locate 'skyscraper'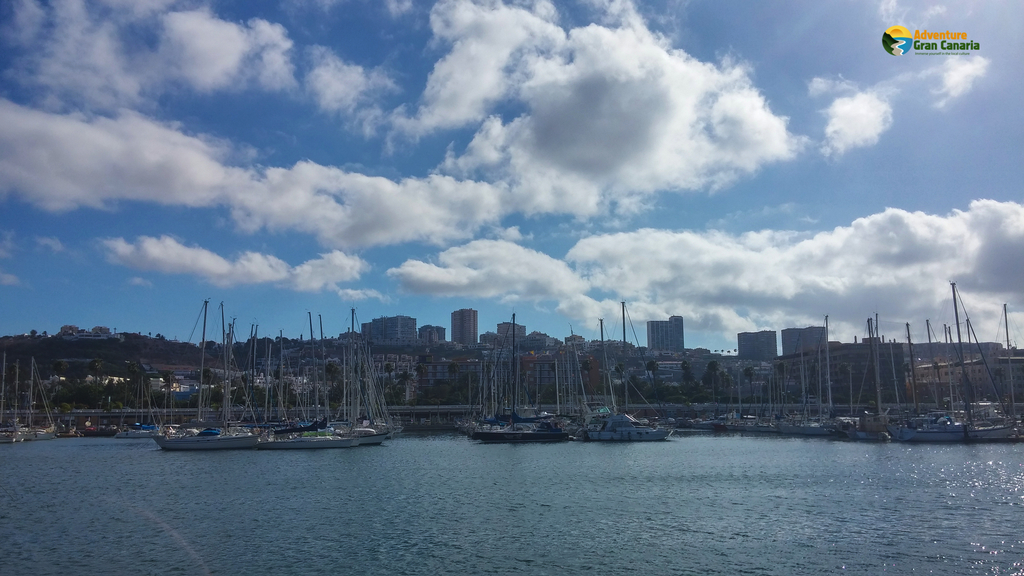
[x1=421, y1=327, x2=449, y2=358]
